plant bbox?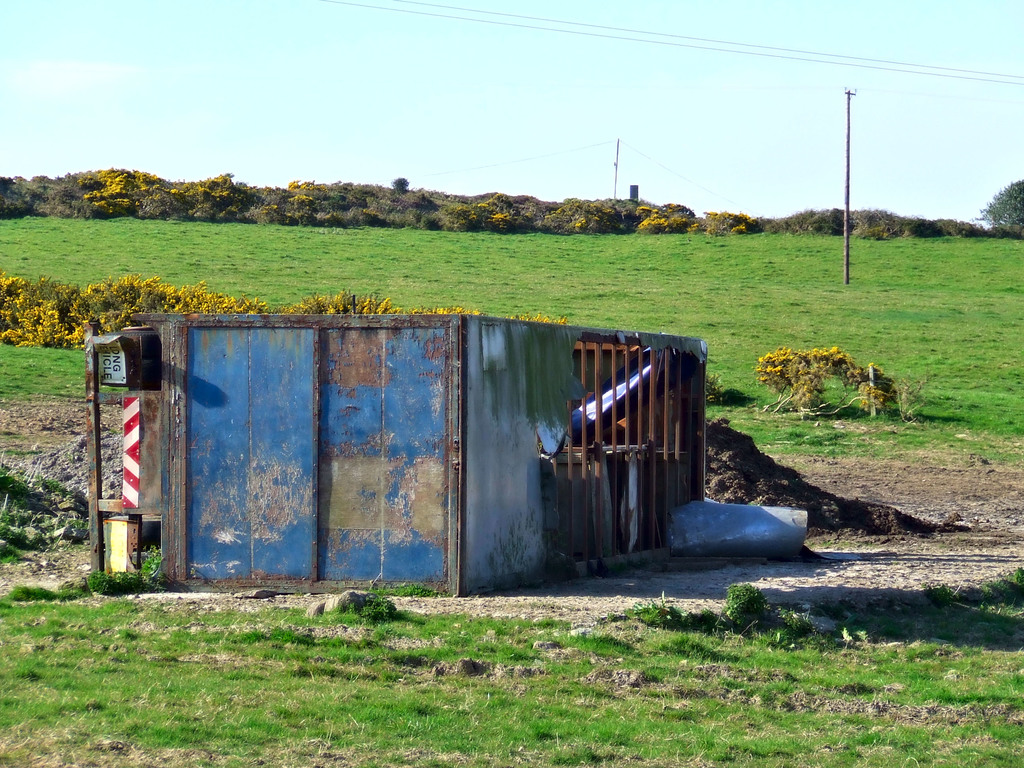
select_region(749, 339, 909, 417)
